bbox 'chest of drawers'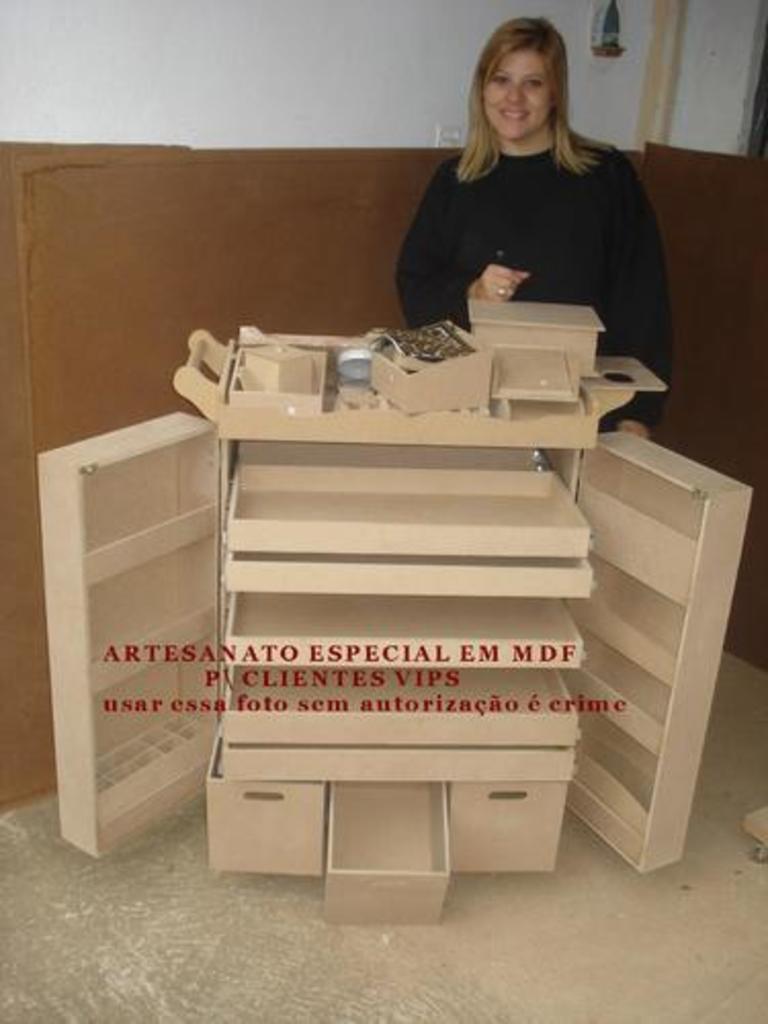
[left=35, top=295, right=752, bottom=926]
